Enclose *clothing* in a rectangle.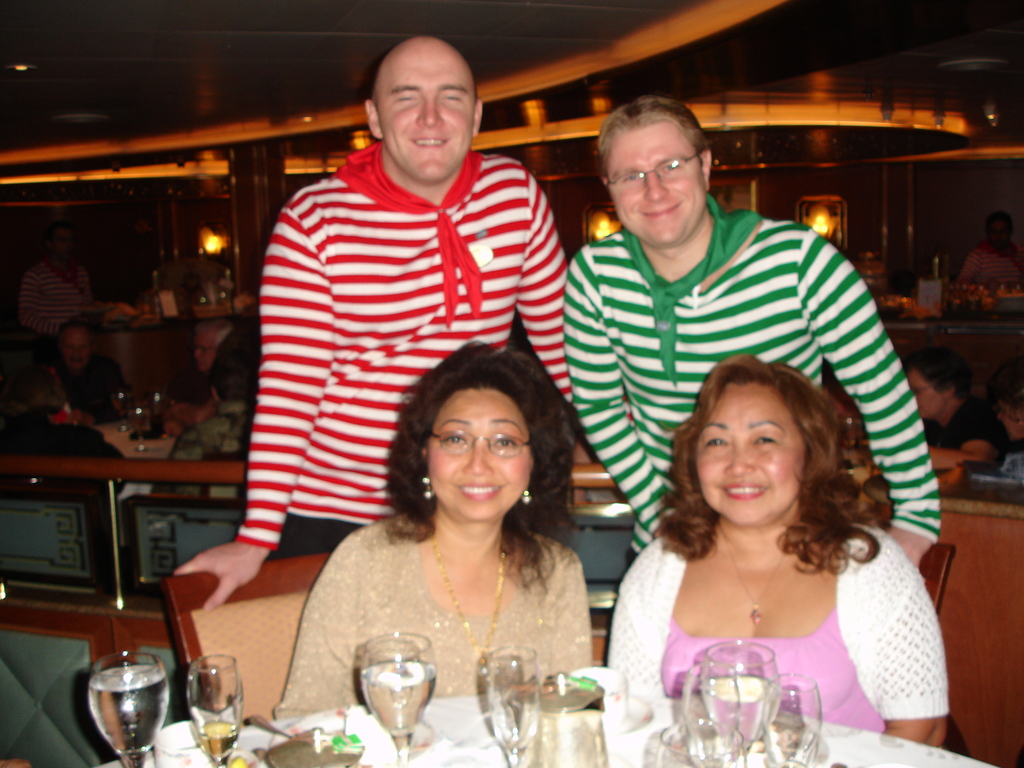
(left=228, top=143, right=571, bottom=559).
